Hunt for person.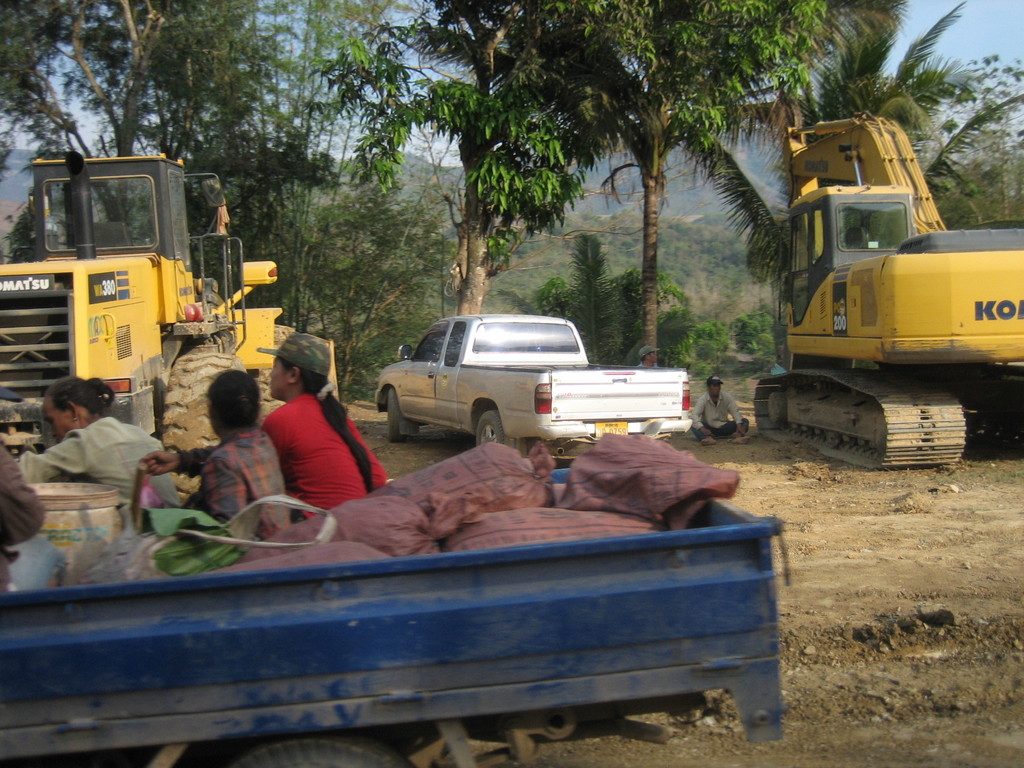
Hunted down at [x1=183, y1=368, x2=307, y2=539].
